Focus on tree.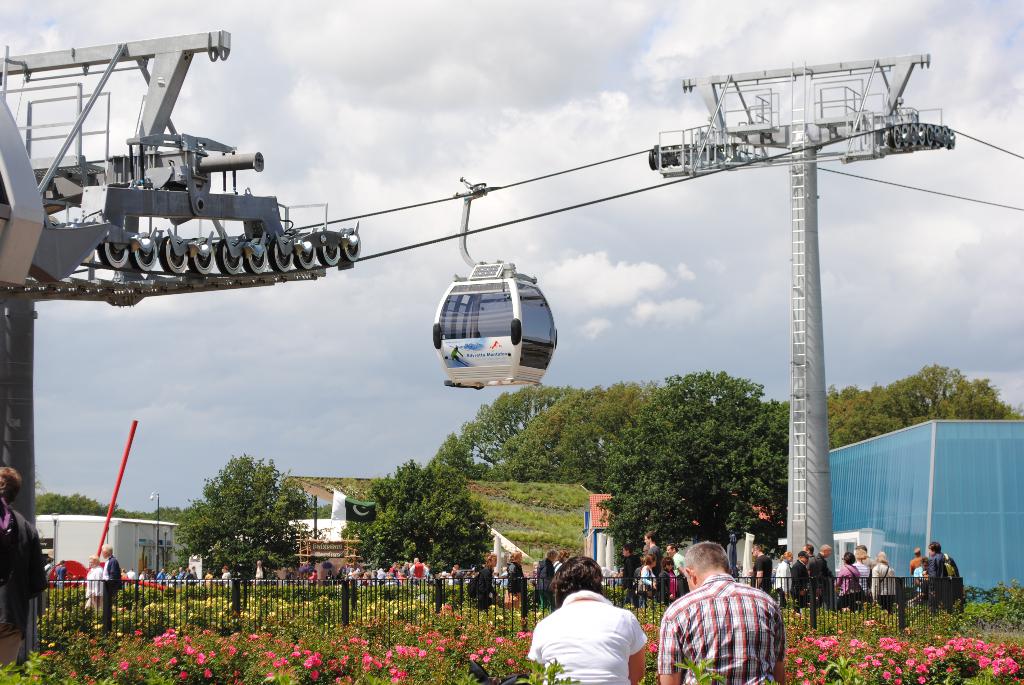
Focused at x1=604, y1=371, x2=788, y2=603.
